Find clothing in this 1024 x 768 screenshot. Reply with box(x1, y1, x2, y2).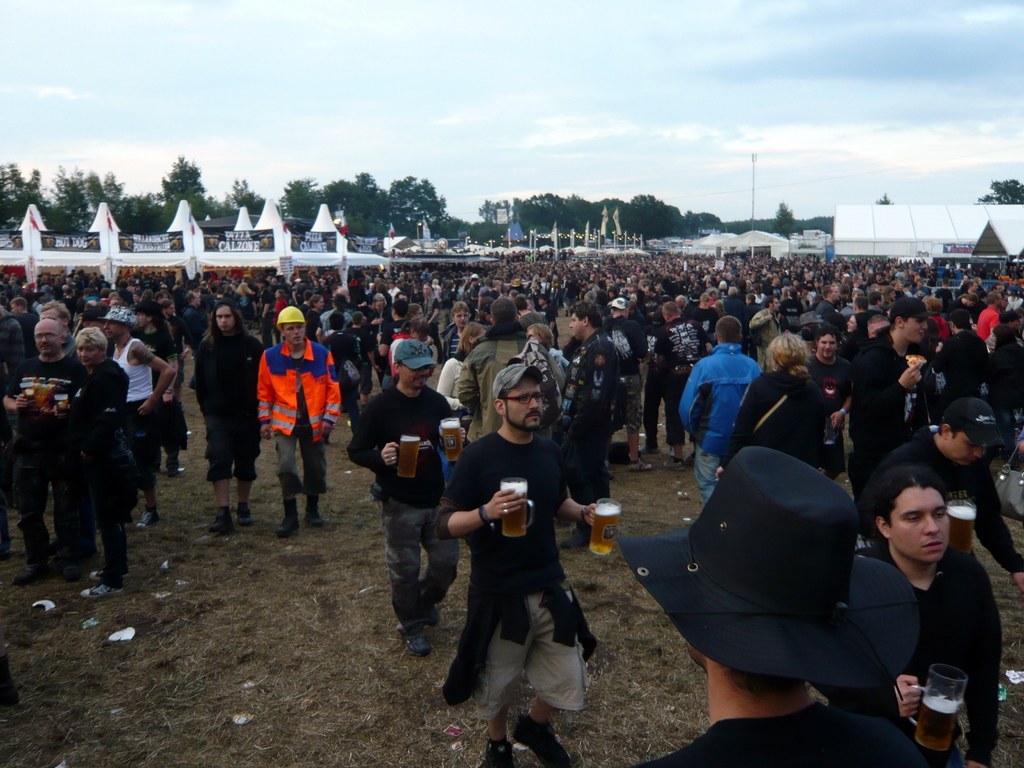
box(815, 301, 835, 316).
